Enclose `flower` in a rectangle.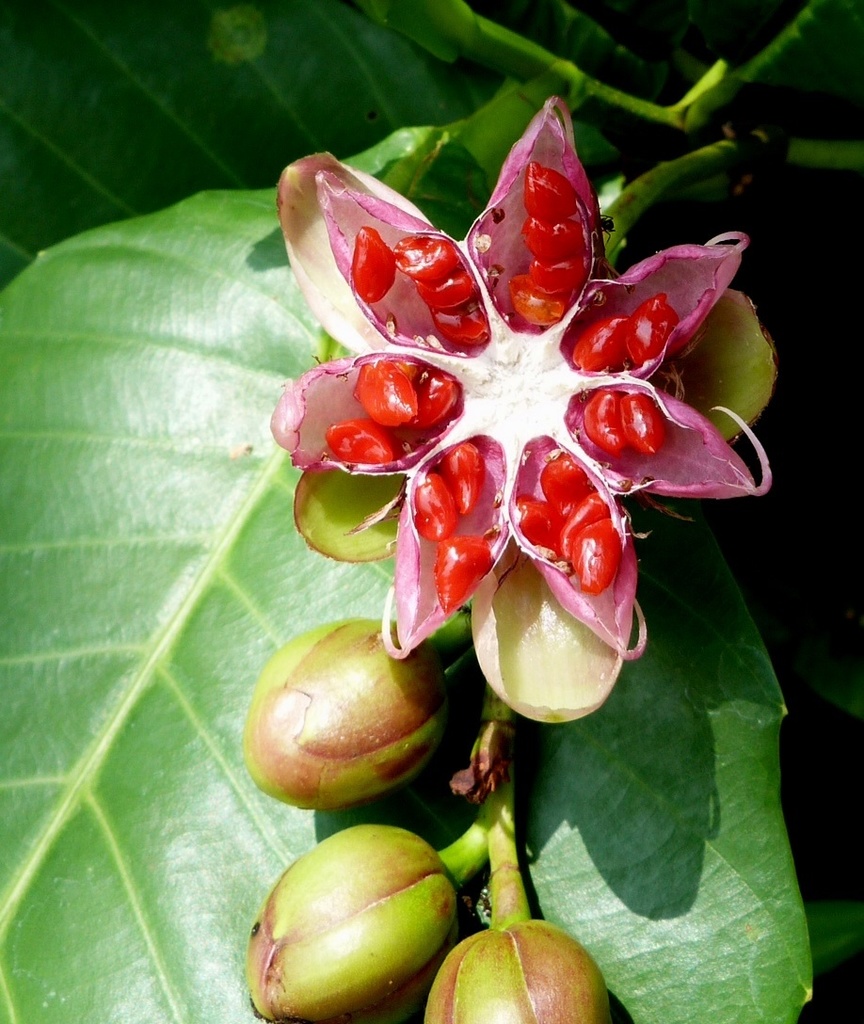
bbox(264, 102, 781, 726).
